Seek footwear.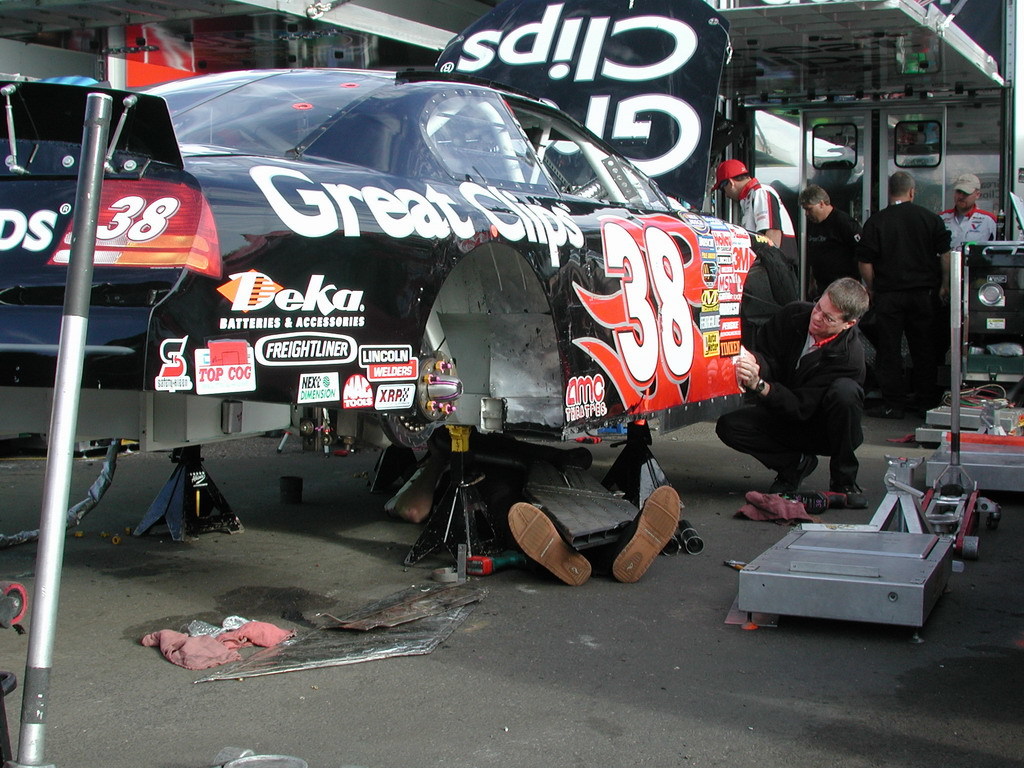
<region>830, 483, 869, 509</region>.
